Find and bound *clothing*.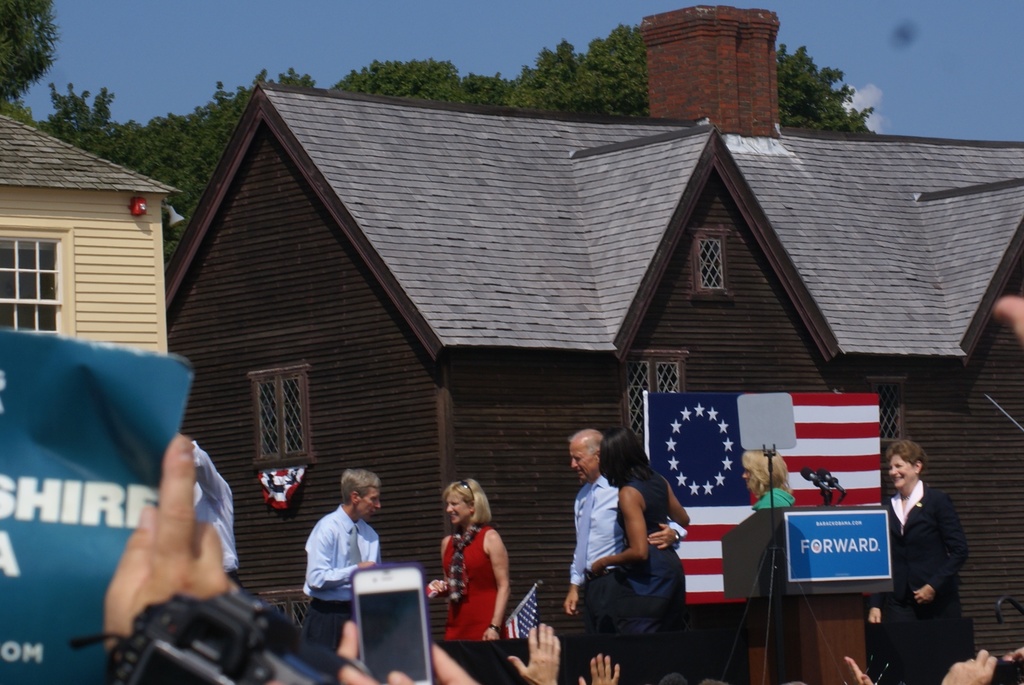
Bound: box=[189, 446, 244, 580].
